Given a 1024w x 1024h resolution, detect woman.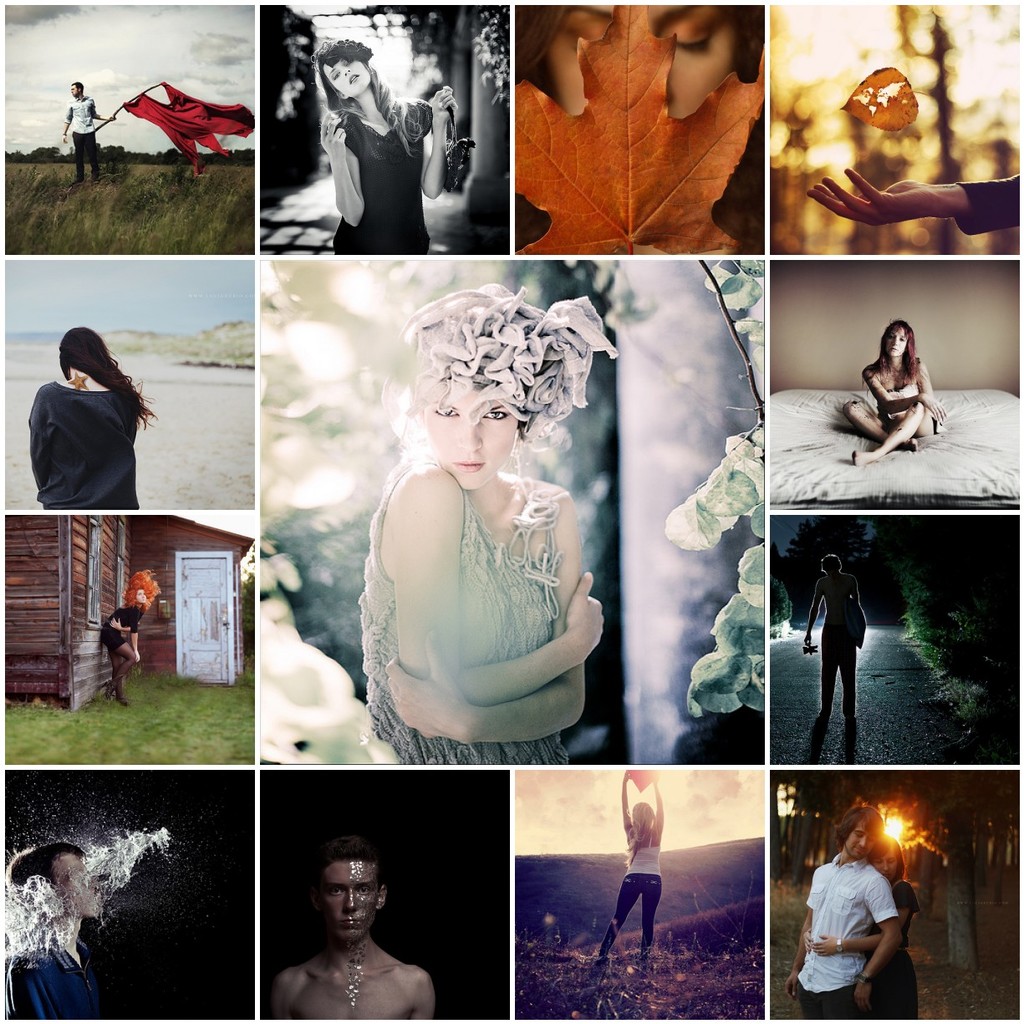
27,324,164,512.
